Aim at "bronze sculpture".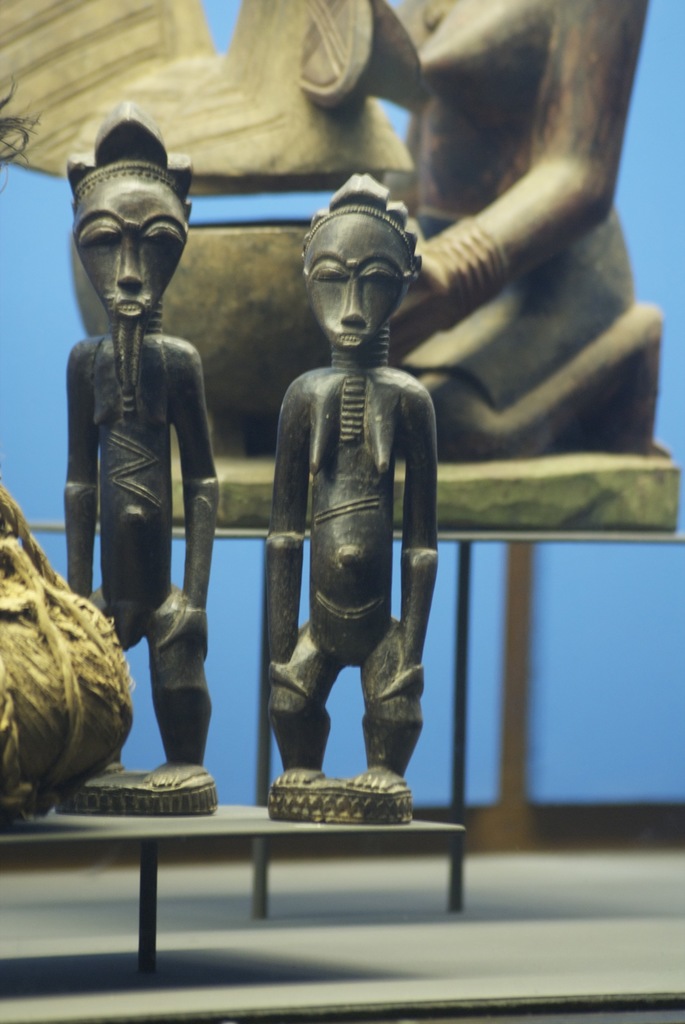
Aimed at 0,0,682,529.
